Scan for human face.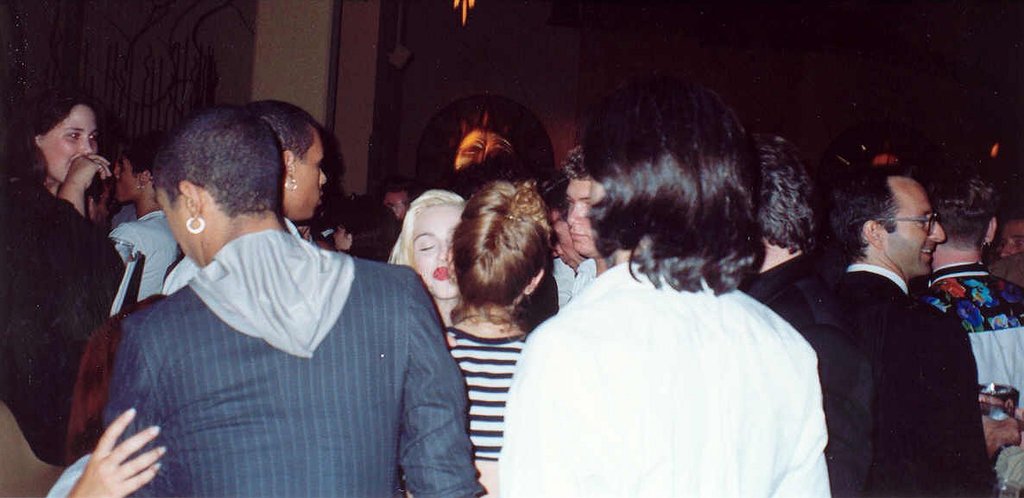
Scan result: BBox(115, 155, 140, 200).
